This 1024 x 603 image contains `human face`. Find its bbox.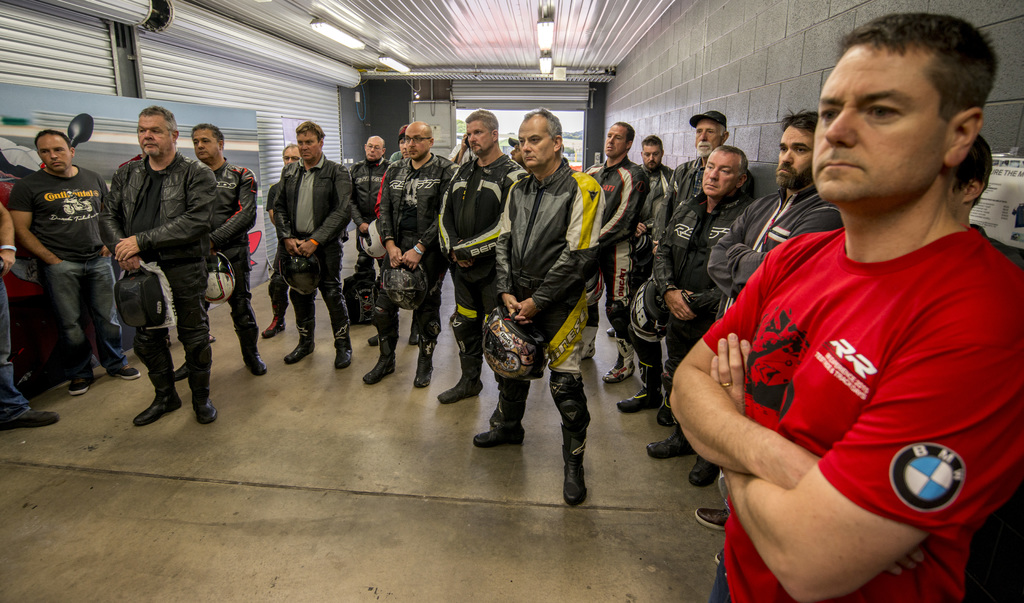
rect(808, 38, 952, 205).
